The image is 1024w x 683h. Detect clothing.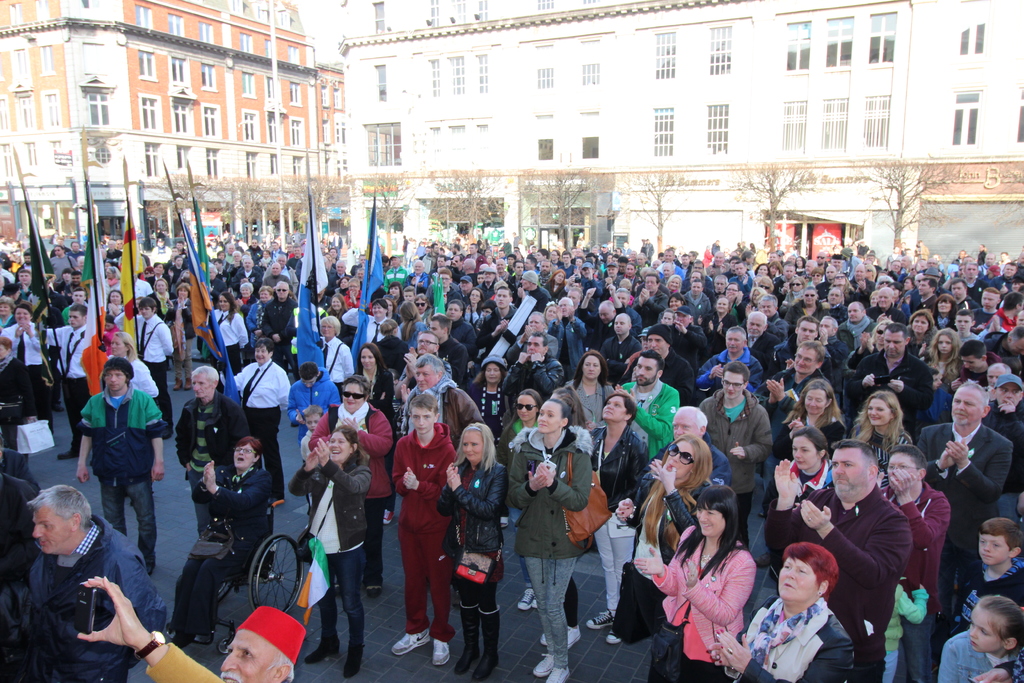
Detection: 89, 465, 163, 567.
